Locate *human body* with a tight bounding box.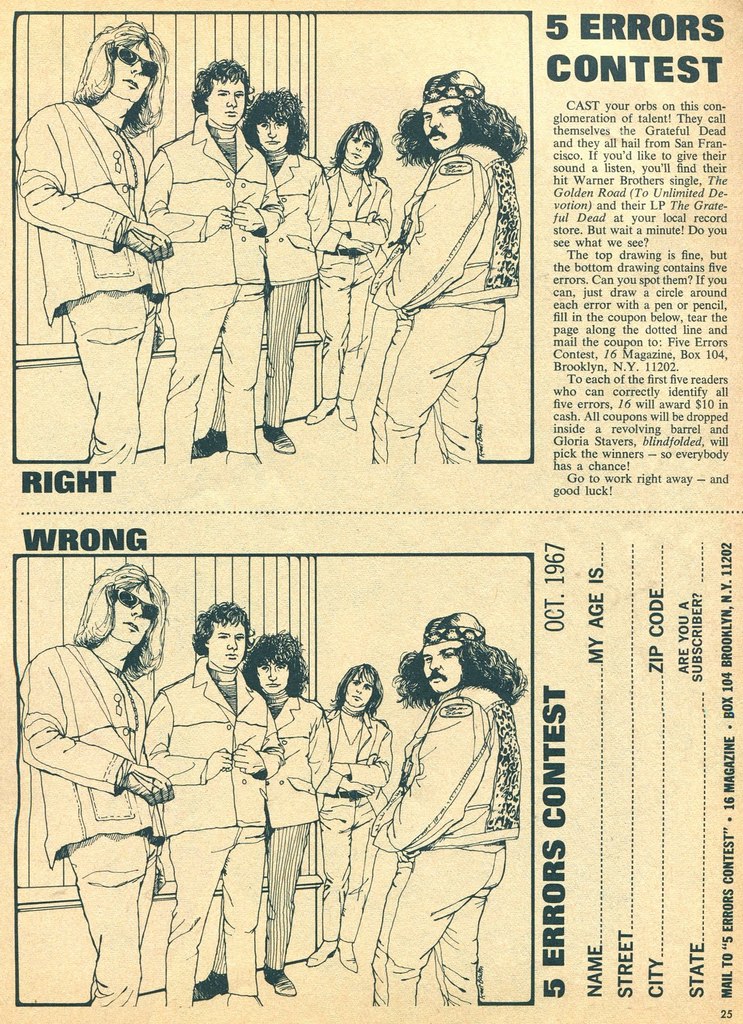
select_region(17, 563, 175, 1012).
